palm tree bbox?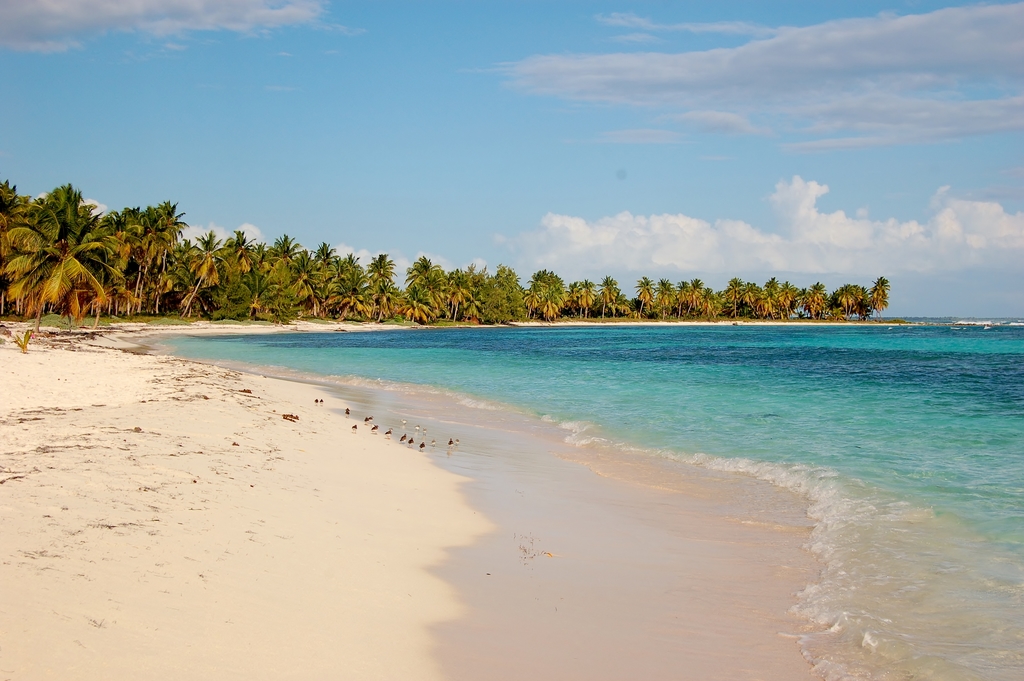
[left=22, top=184, right=174, bottom=314]
